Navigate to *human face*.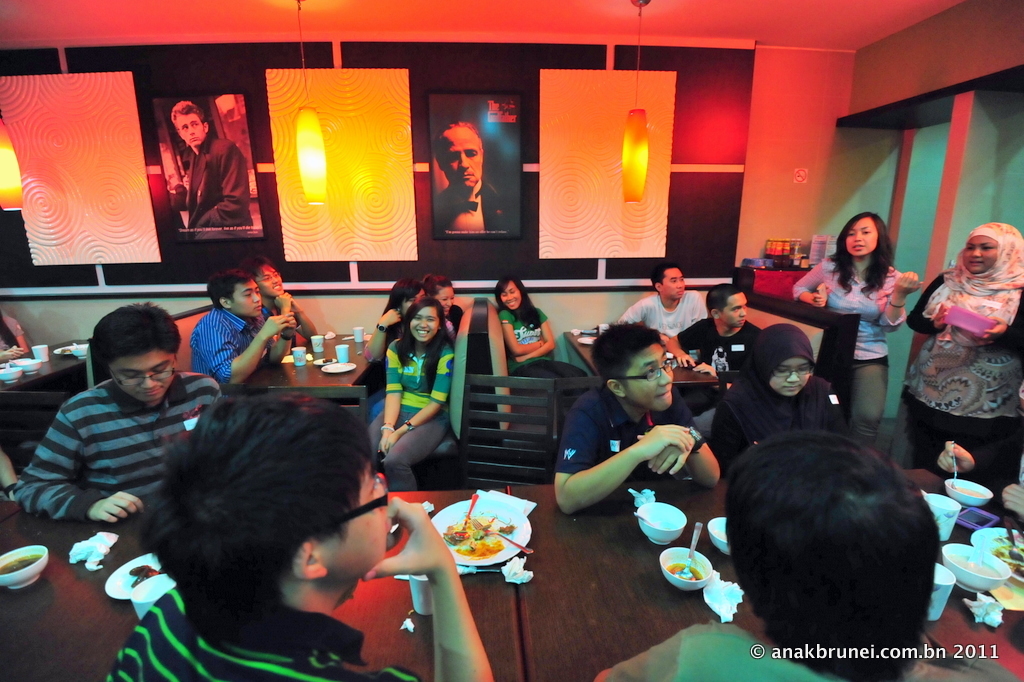
Navigation target: 176, 111, 208, 151.
